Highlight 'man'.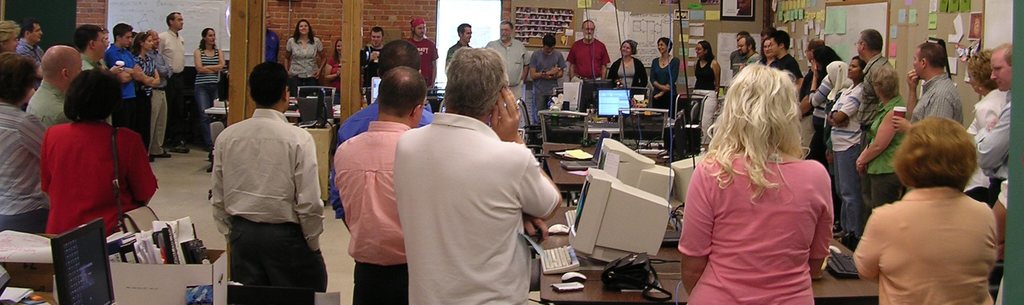
Highlighted region: select_region(330, 39, 433, 222).
